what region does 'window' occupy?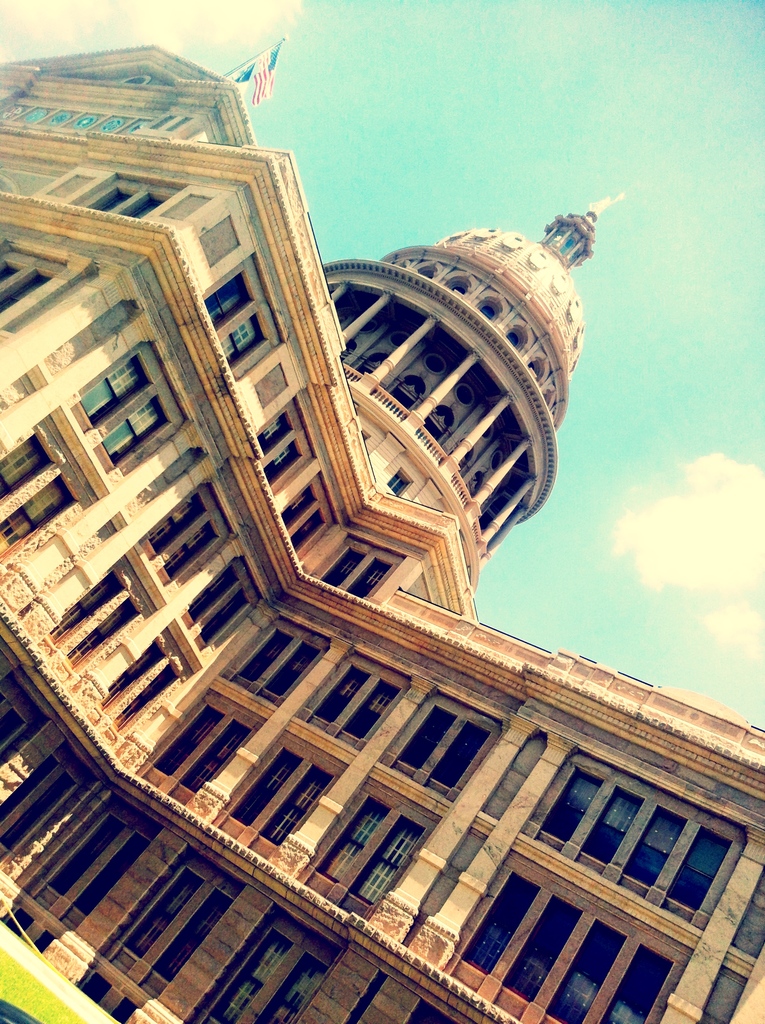
BBox(154, 708, 247, 792).
